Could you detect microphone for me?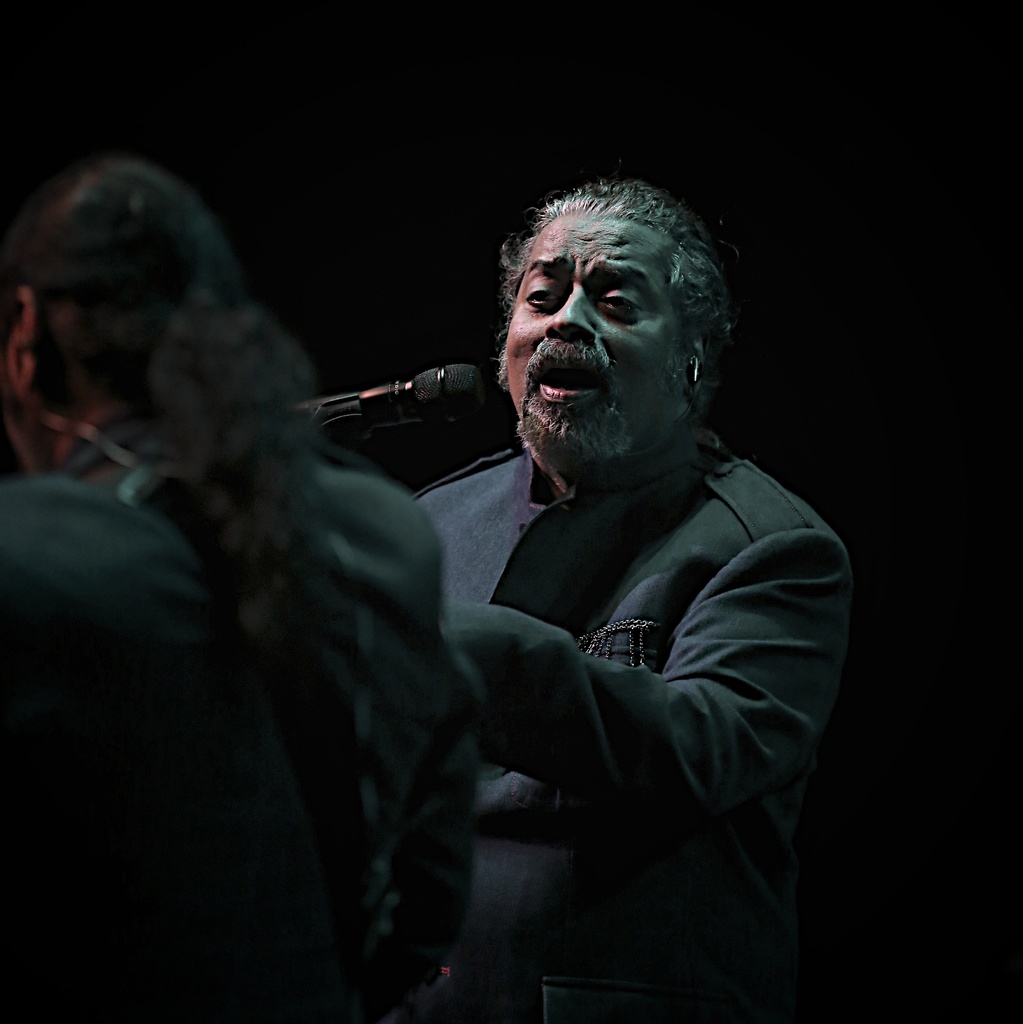
Detection result: 291 360 482 444.
